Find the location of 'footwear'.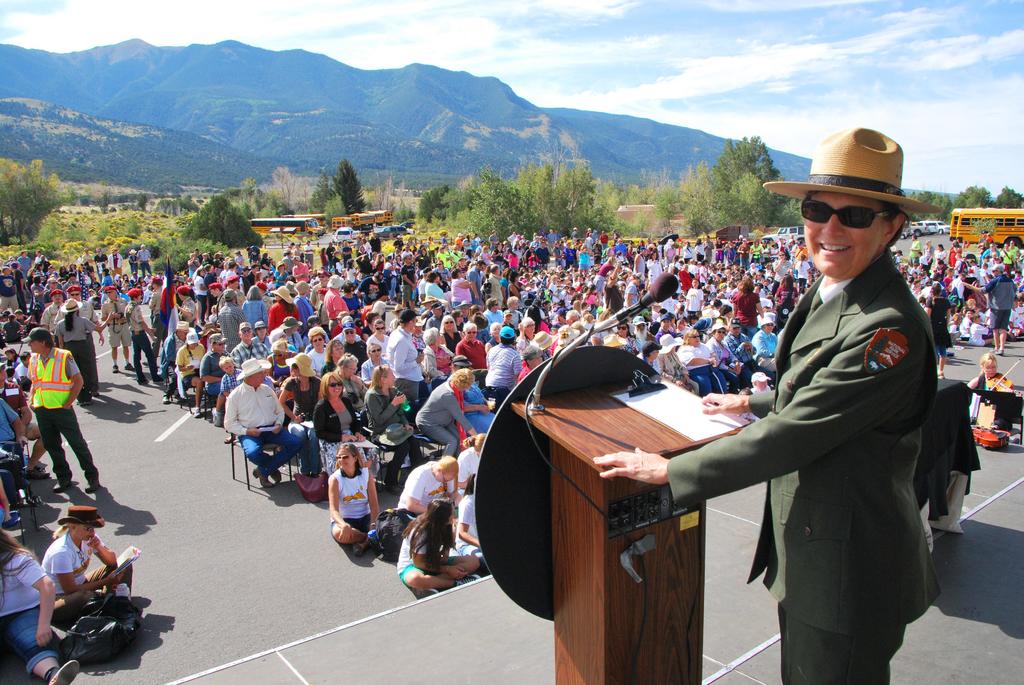
Location: <box>357,541,369,556</box>.
